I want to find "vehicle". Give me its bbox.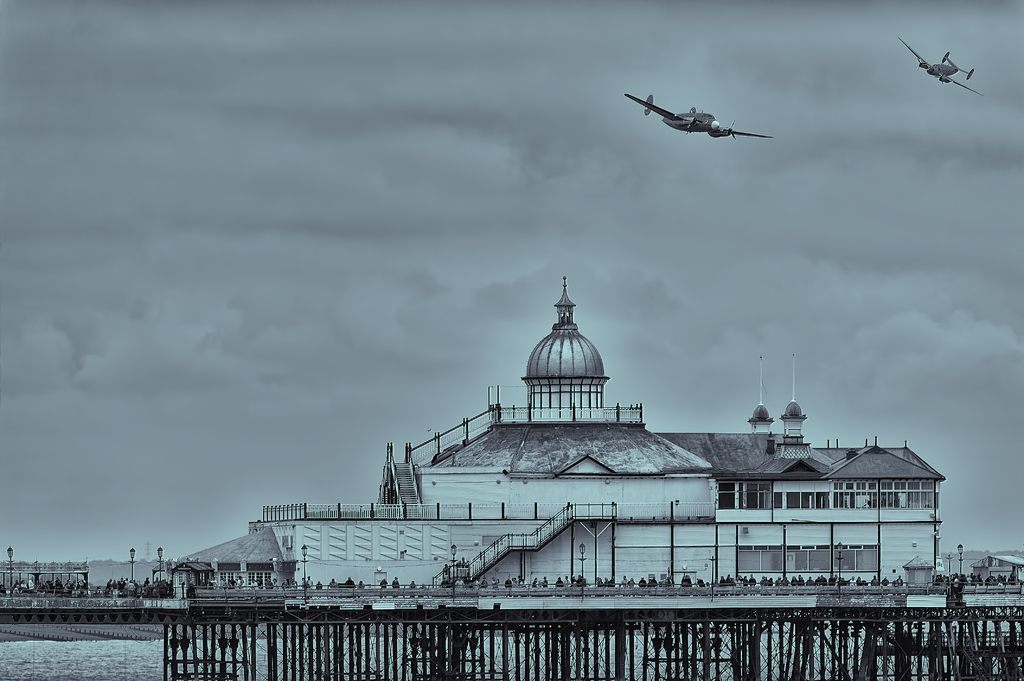
{"x1": 897, "y1": 33, "x2": 982, "y2": 97}.
